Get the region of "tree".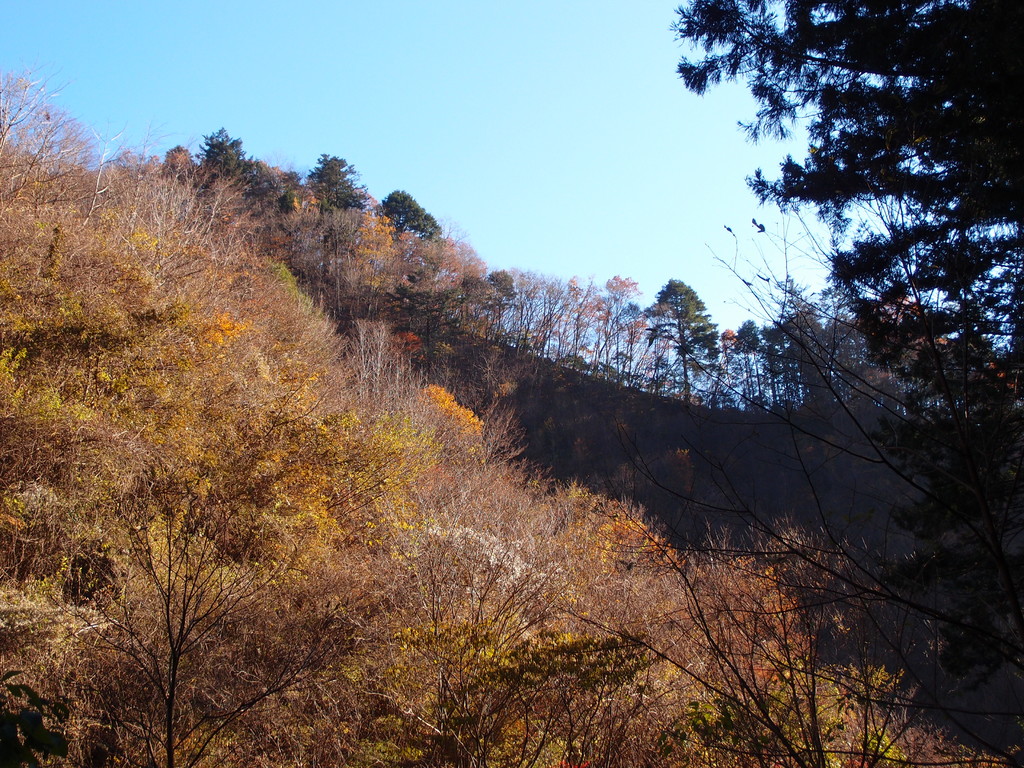
select_region(668, 0, 1023, 342).
